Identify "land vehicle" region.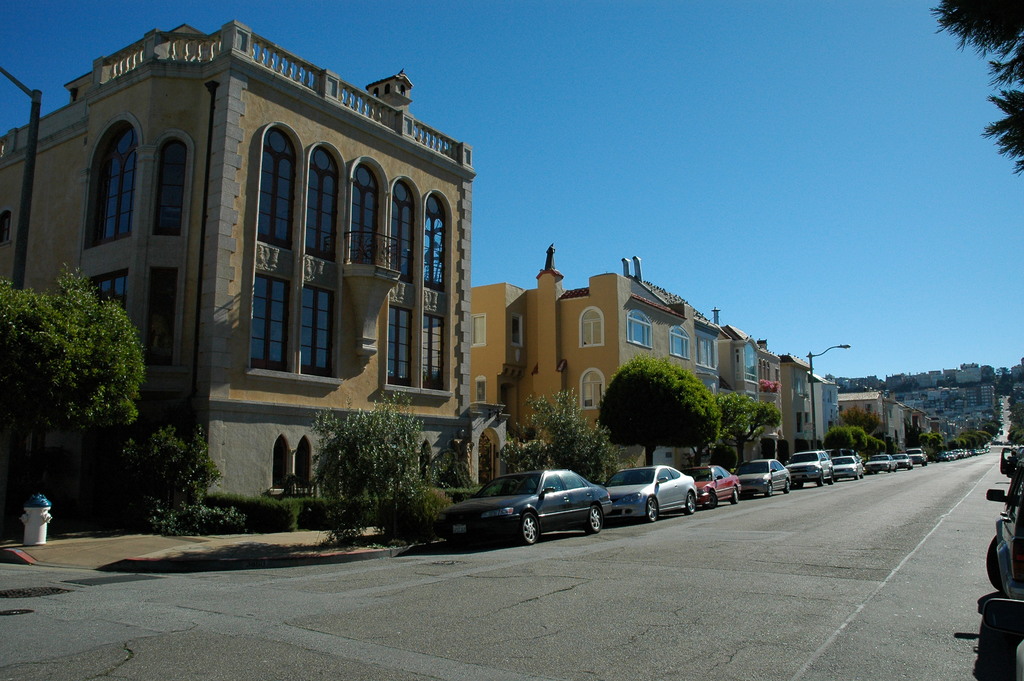
Region: <box>984,449,1023,598</box>.
